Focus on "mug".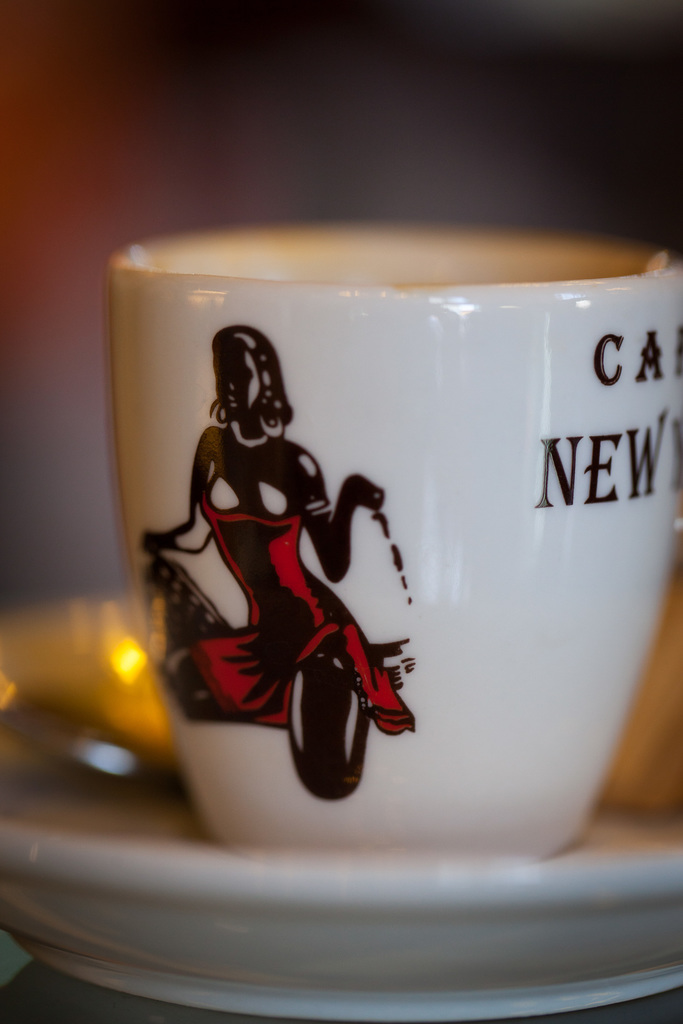
Focused at bbox=(97, 223, 682, 865).
